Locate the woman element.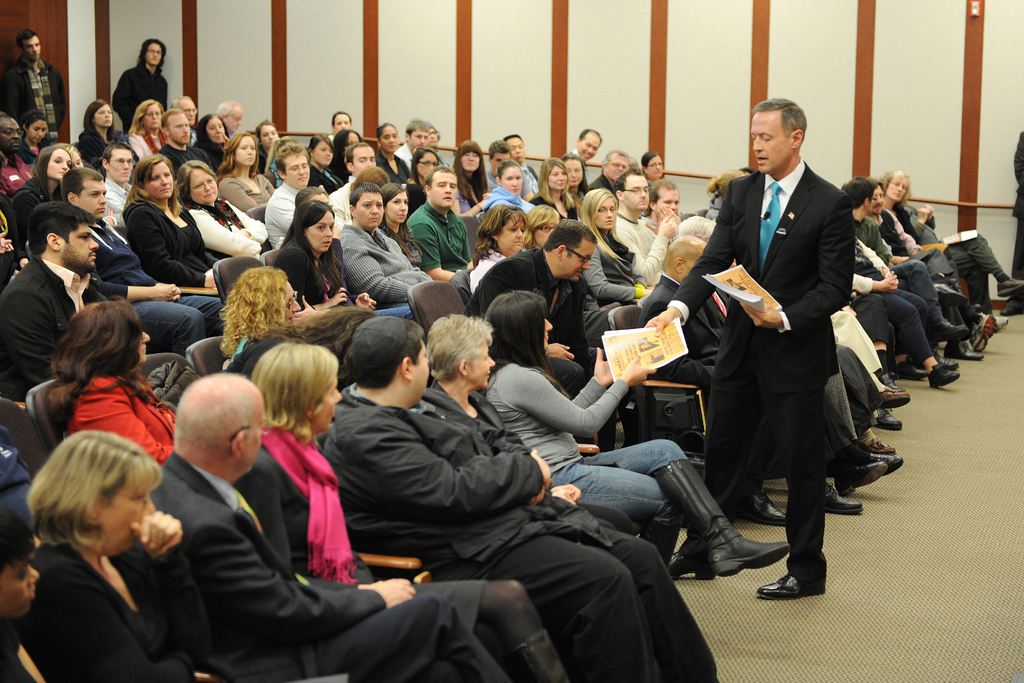
Element bbox: 245:341:563:682.
